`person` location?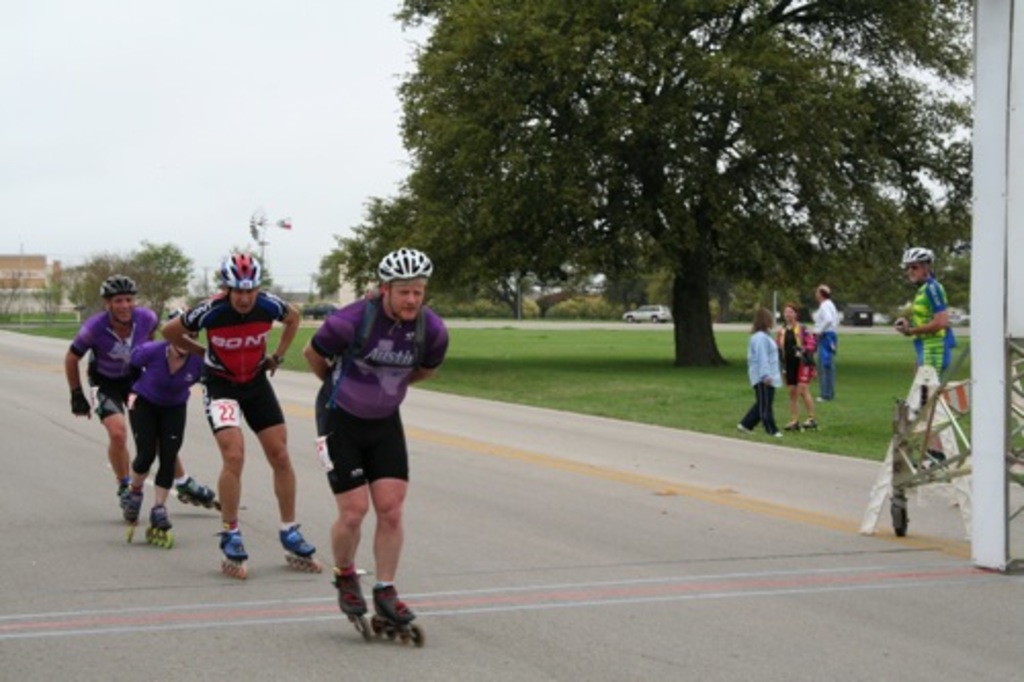
123:311:209:537
